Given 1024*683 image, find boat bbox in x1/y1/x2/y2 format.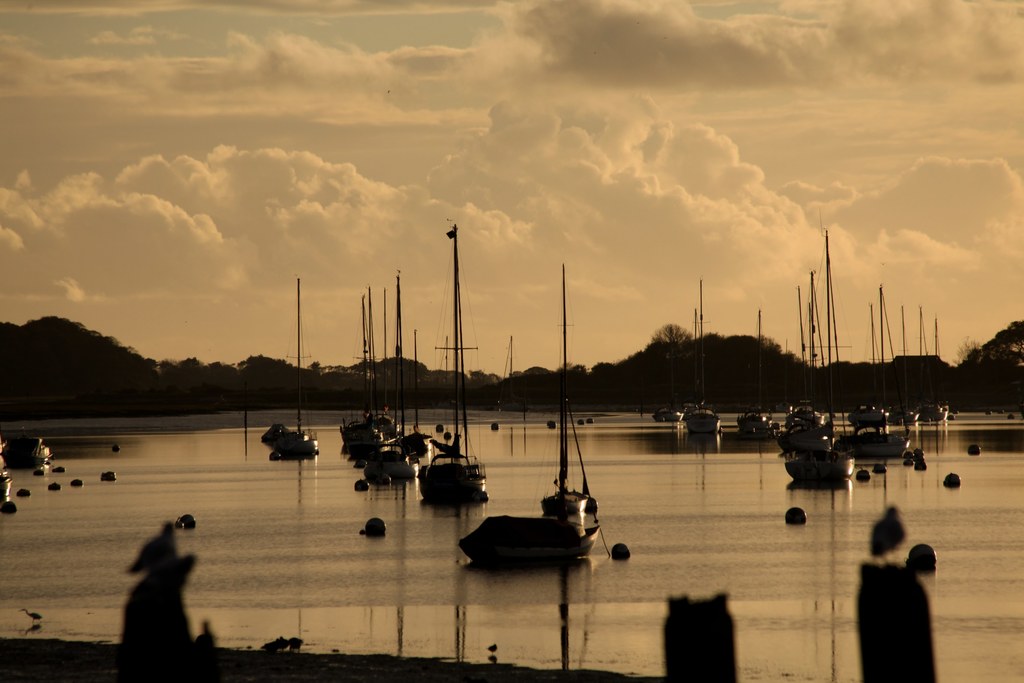
418/226/490/504.
